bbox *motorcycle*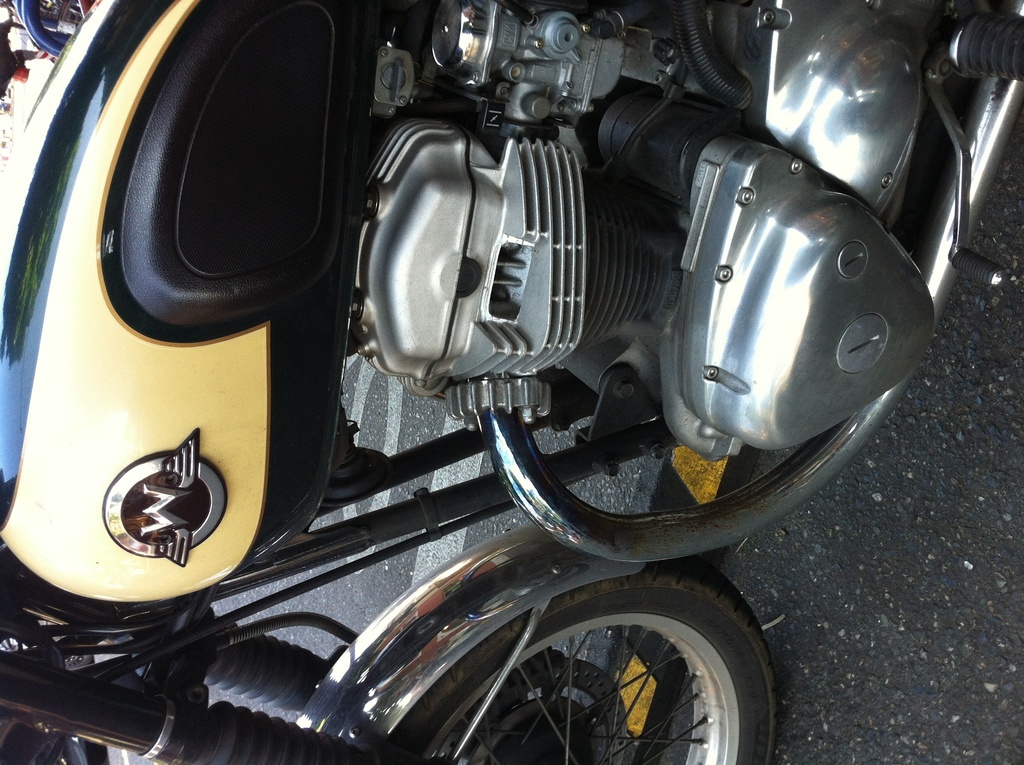
x1=0 y1=4 x2=1023 y2=760
